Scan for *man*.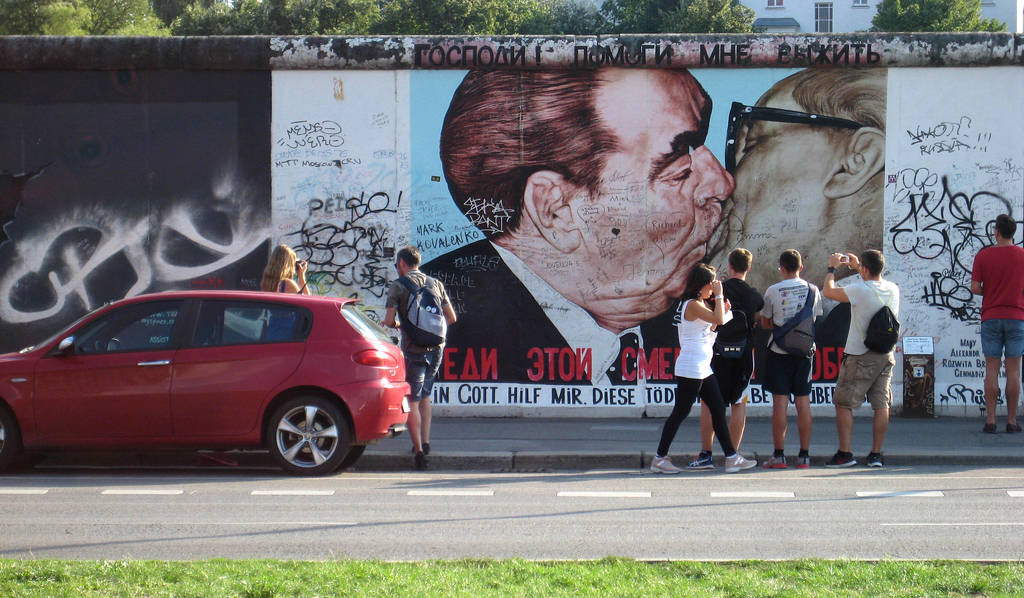
Scan result: left=418, top=69, right=736, bottom=382.
